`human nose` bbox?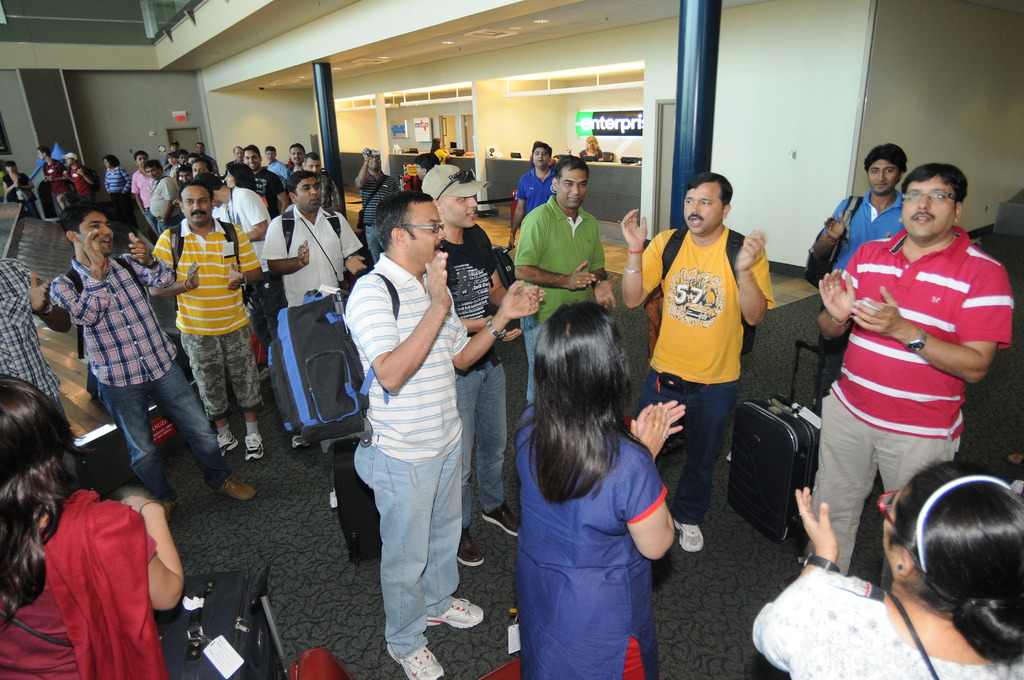
572,184,581,198
